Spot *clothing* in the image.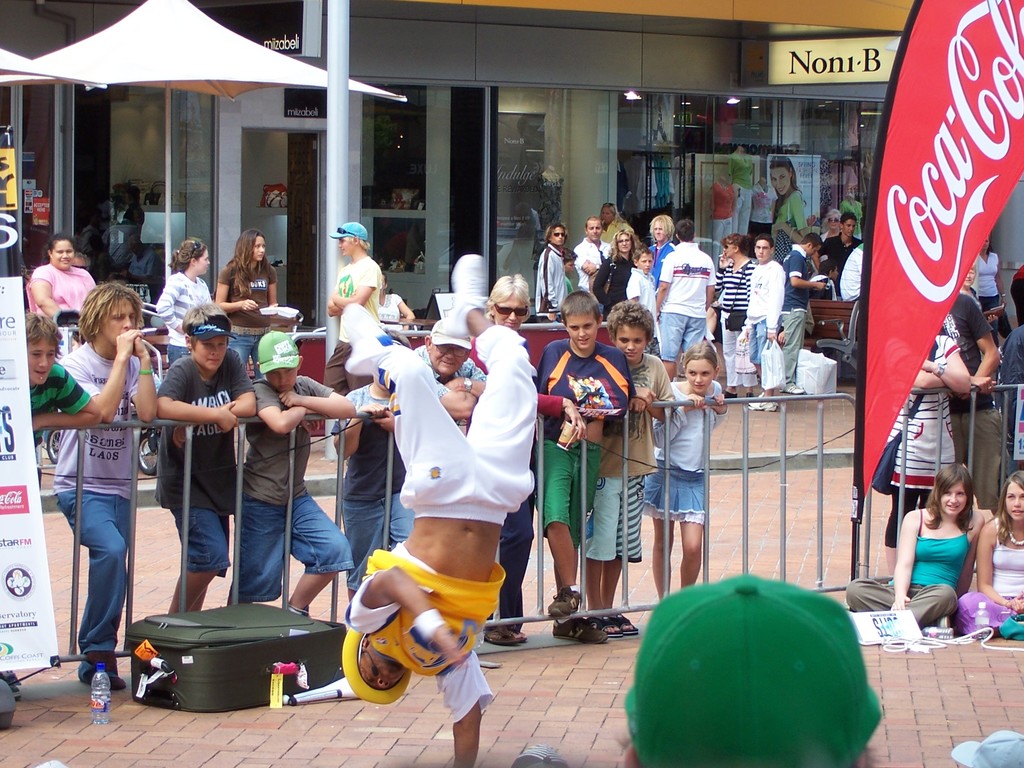
*clothing* found at x1=28, y1=266, x2=93, y2=329.
